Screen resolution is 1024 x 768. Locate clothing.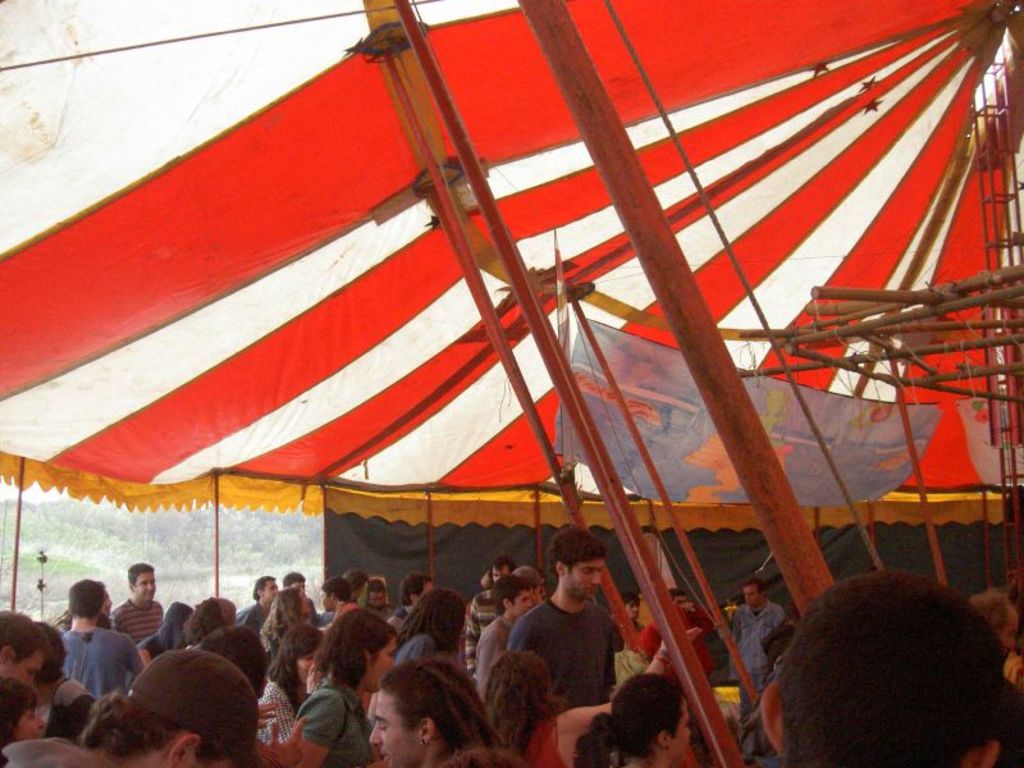
BBox(236, 599, 265, 631).
